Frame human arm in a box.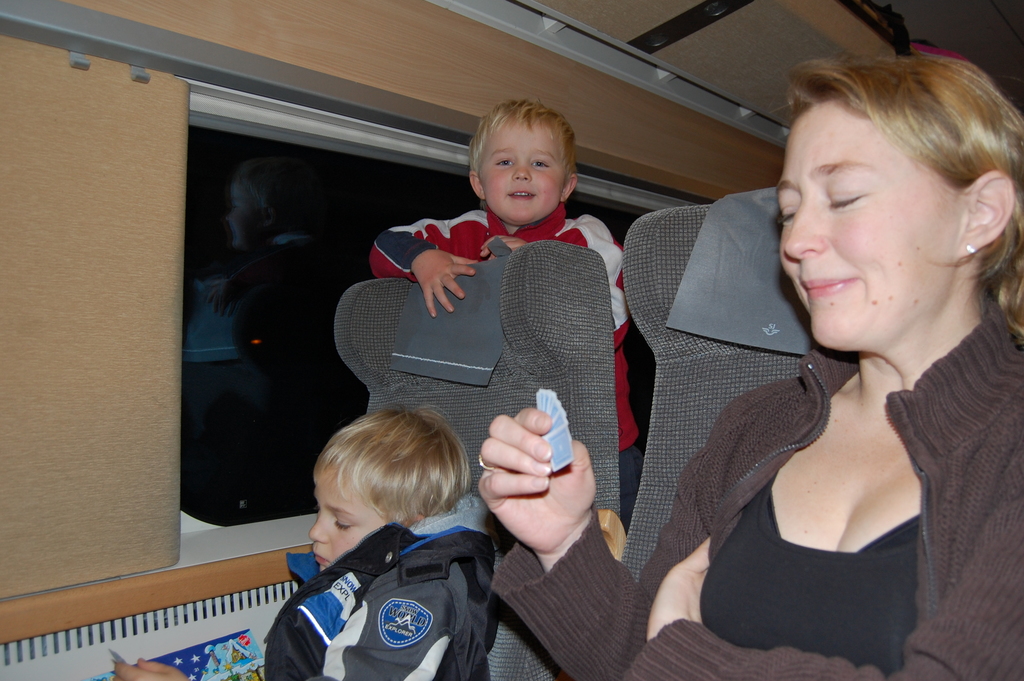
(left=106, top=557, right=460, bottom=680).
